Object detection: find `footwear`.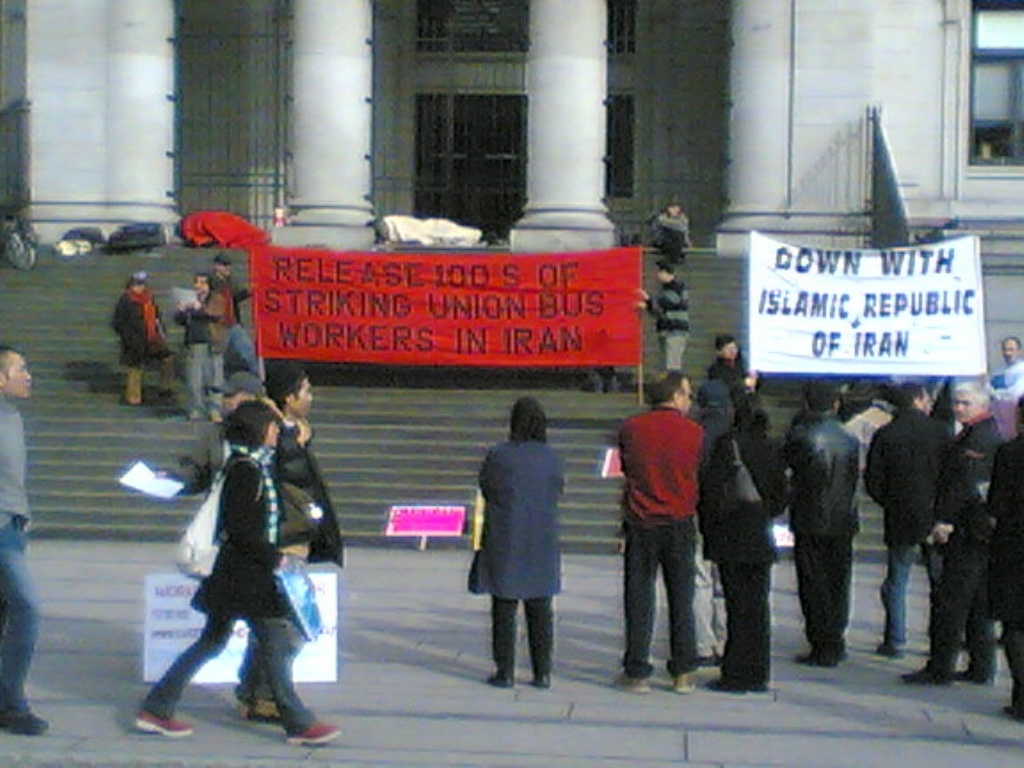
pyautogui.locateOnScreen(131, 707, 199, 740).
